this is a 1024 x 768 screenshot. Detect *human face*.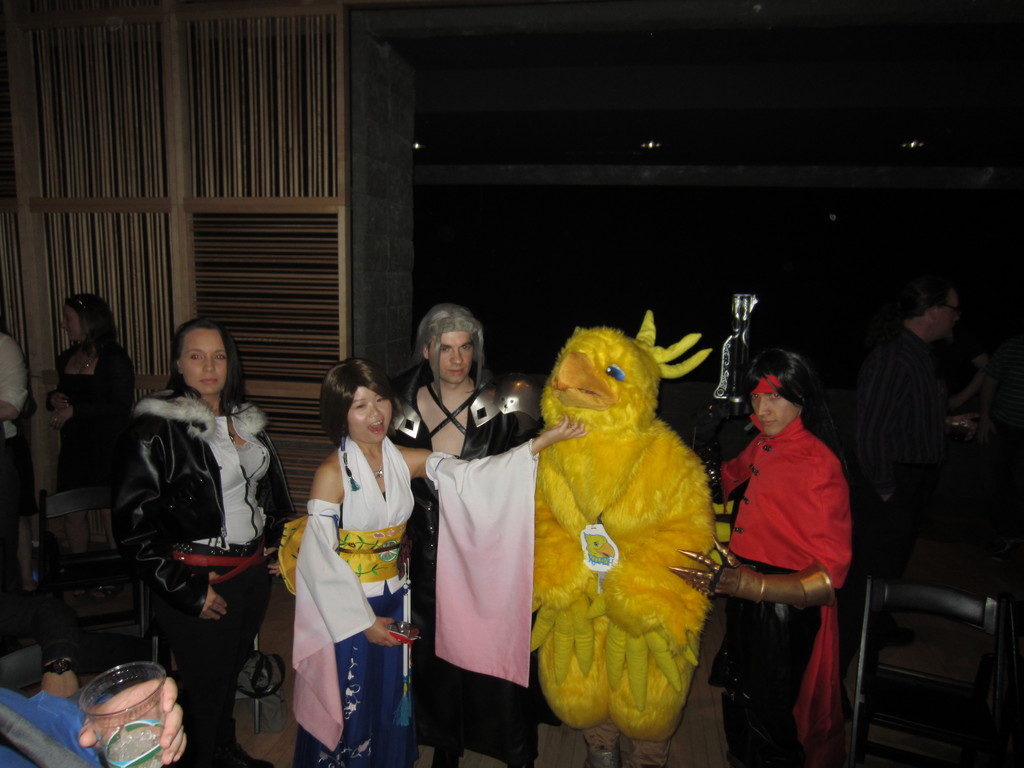
65 312 86 347.
